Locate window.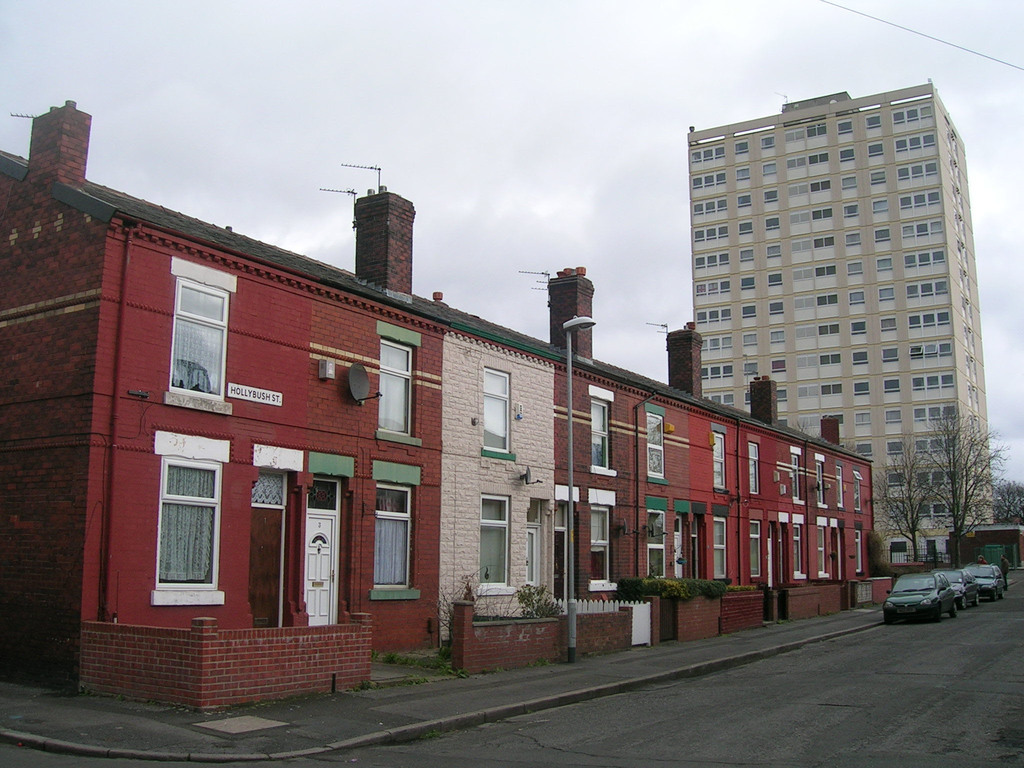
Bounding box: locate(694, 273, 732, 298).
